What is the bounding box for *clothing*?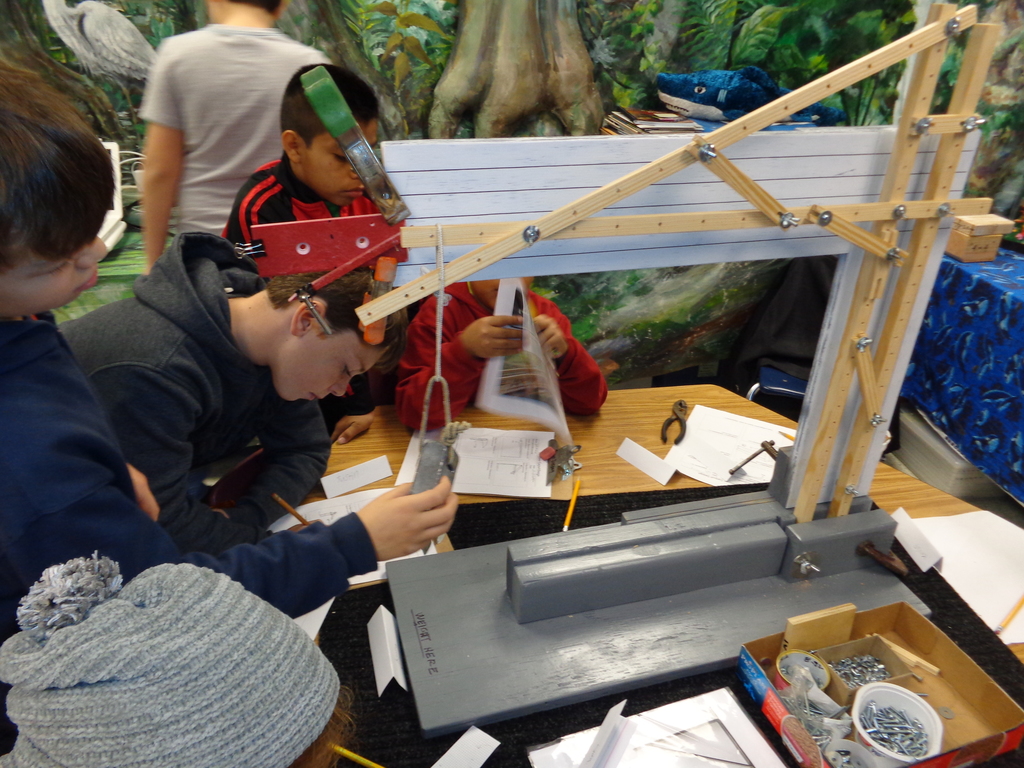
[left=221, top=156, right=407, bottom=315].
